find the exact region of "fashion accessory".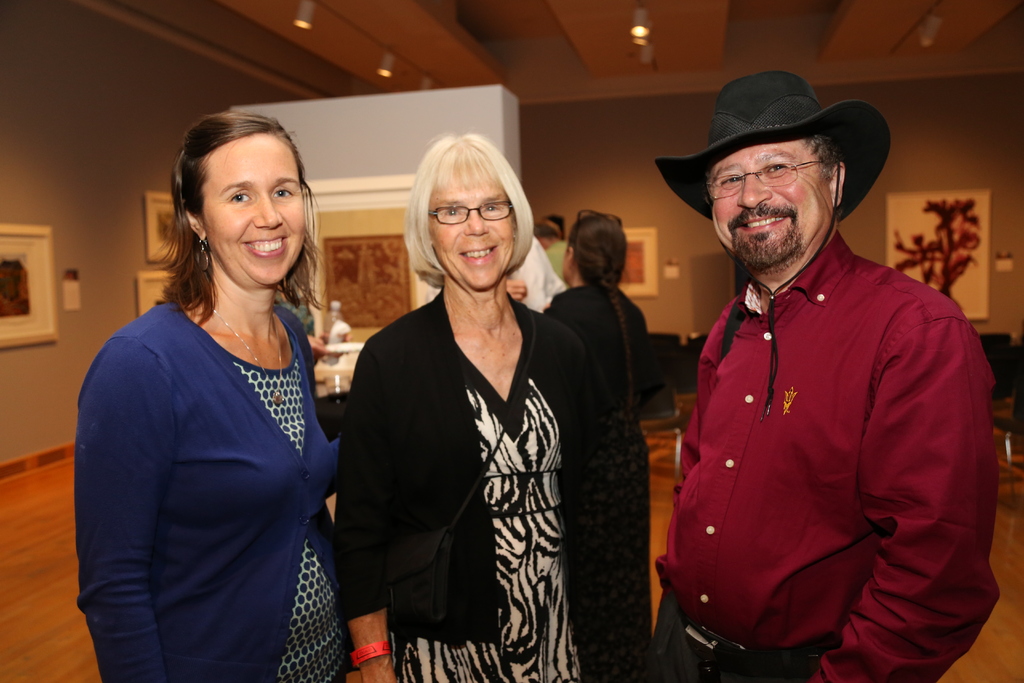
Exact region: box(342, 643, 390, 667).
